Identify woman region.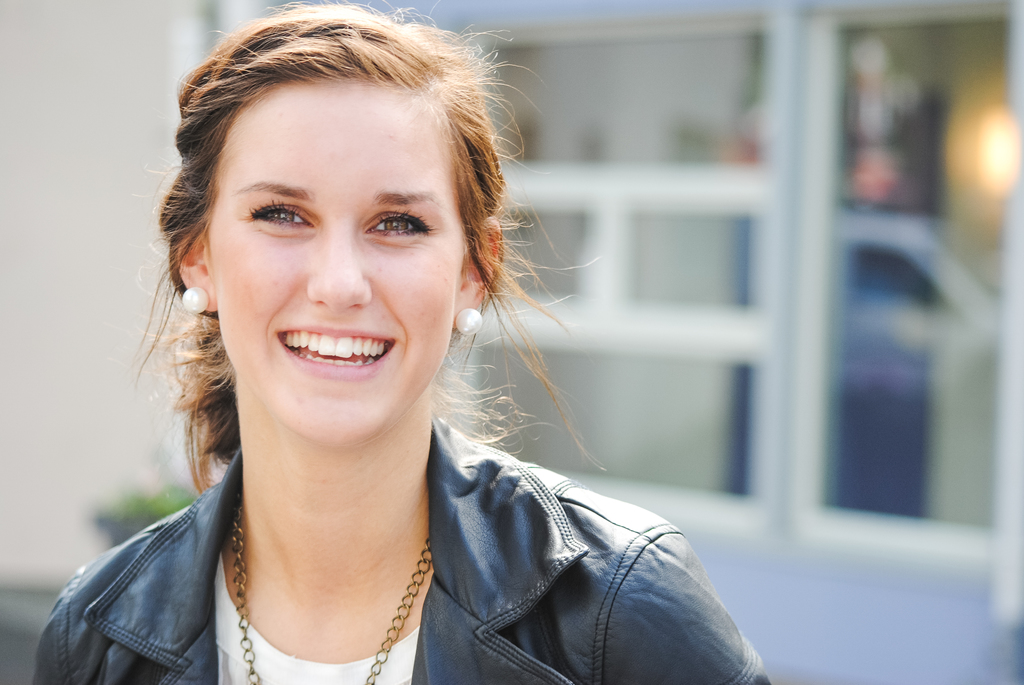
Region: crop(56, 25, 731, 677).
